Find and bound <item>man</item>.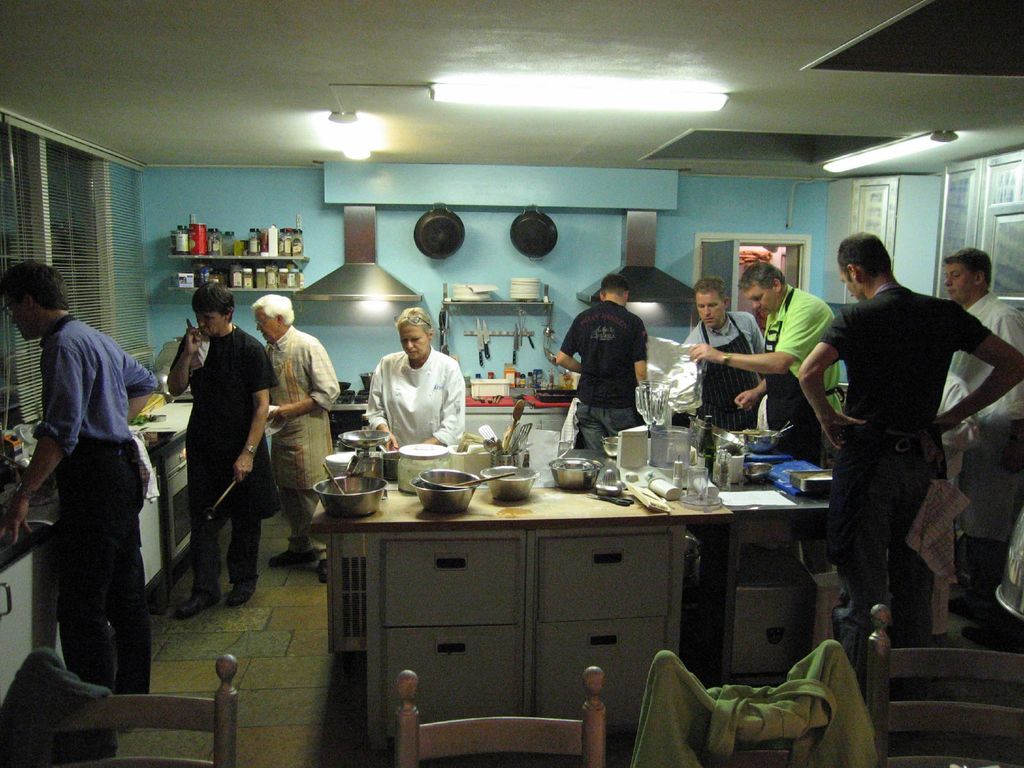
Bound: (166,278,280,618).
